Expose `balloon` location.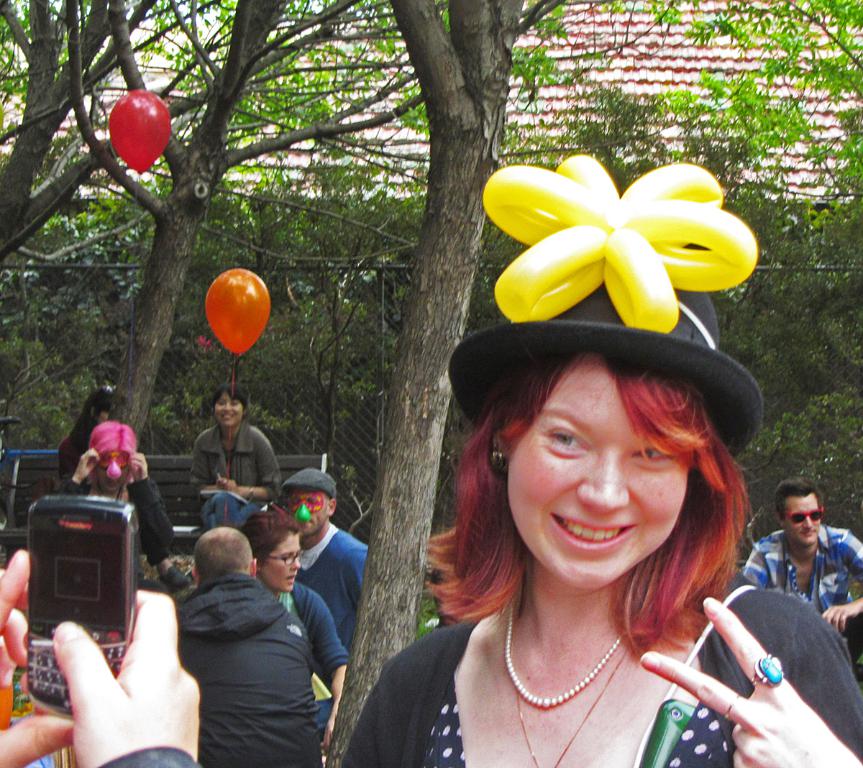
Exposed at x1=210 y1=268 x2=269 y2=361.
